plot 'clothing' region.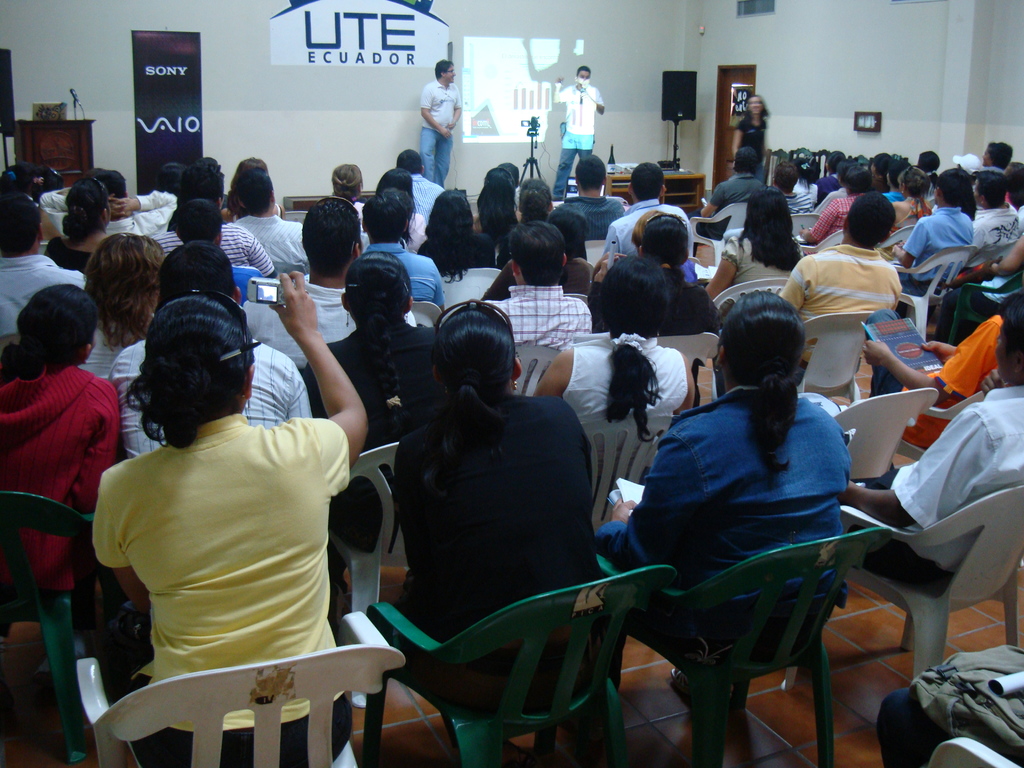
Plotted at rect(344, 196, 364, 227).
